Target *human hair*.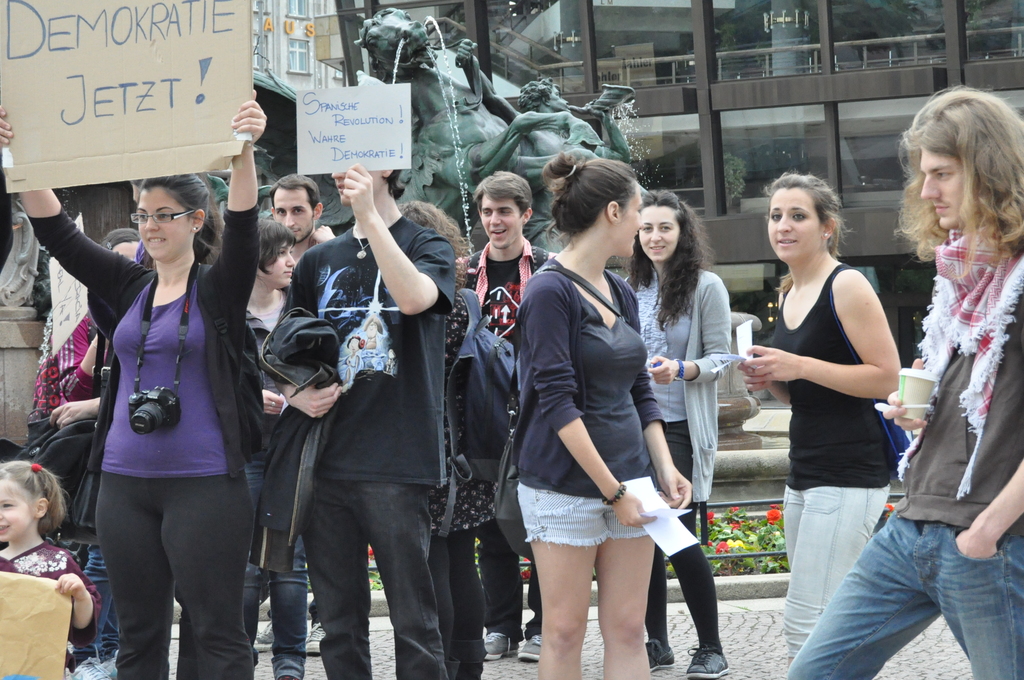
Target region: detection(98, 229, 143, 250).
